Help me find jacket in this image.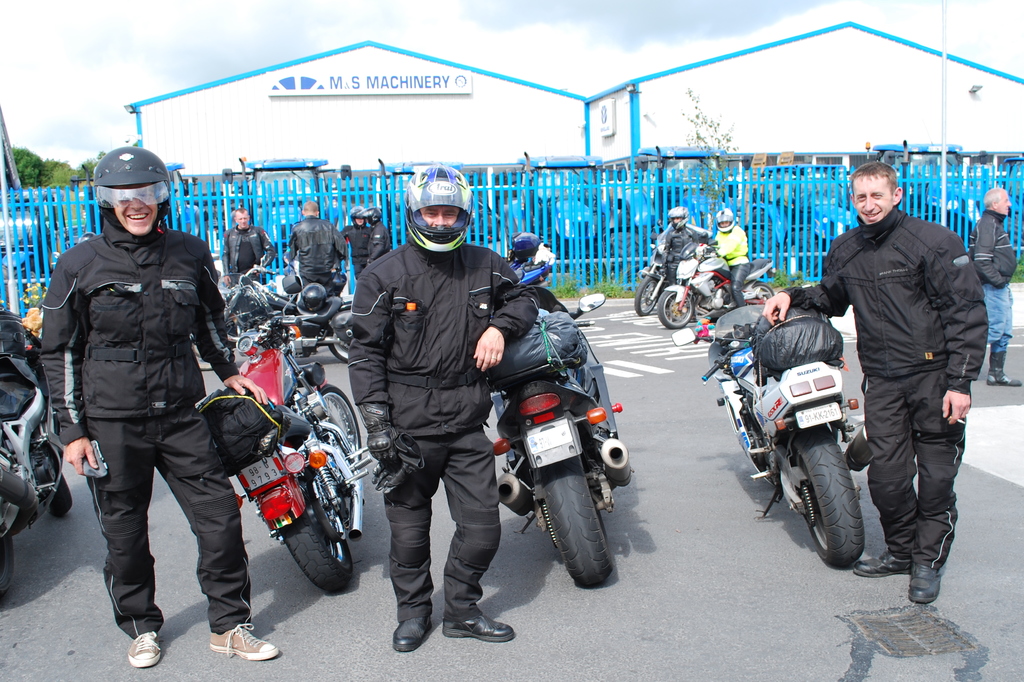
Found it: bbox(291, 215, 349, 280).
